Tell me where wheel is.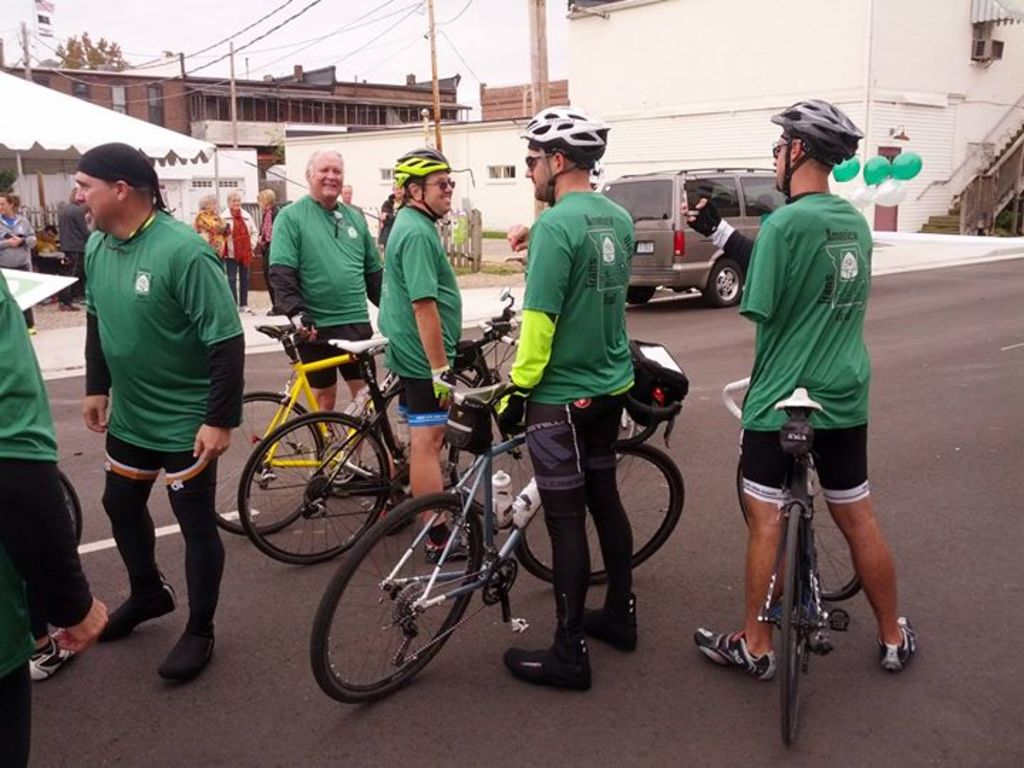
wheel is at <bbox>703, 259, 741, 307</bbox>.
